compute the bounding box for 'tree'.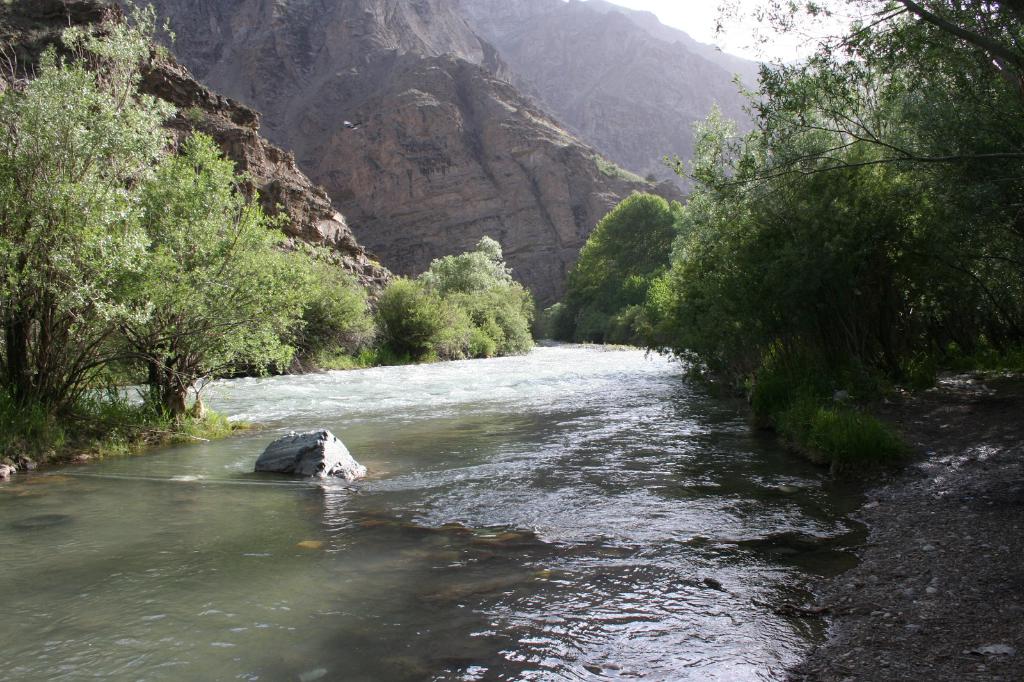
655:0:1023:392.
